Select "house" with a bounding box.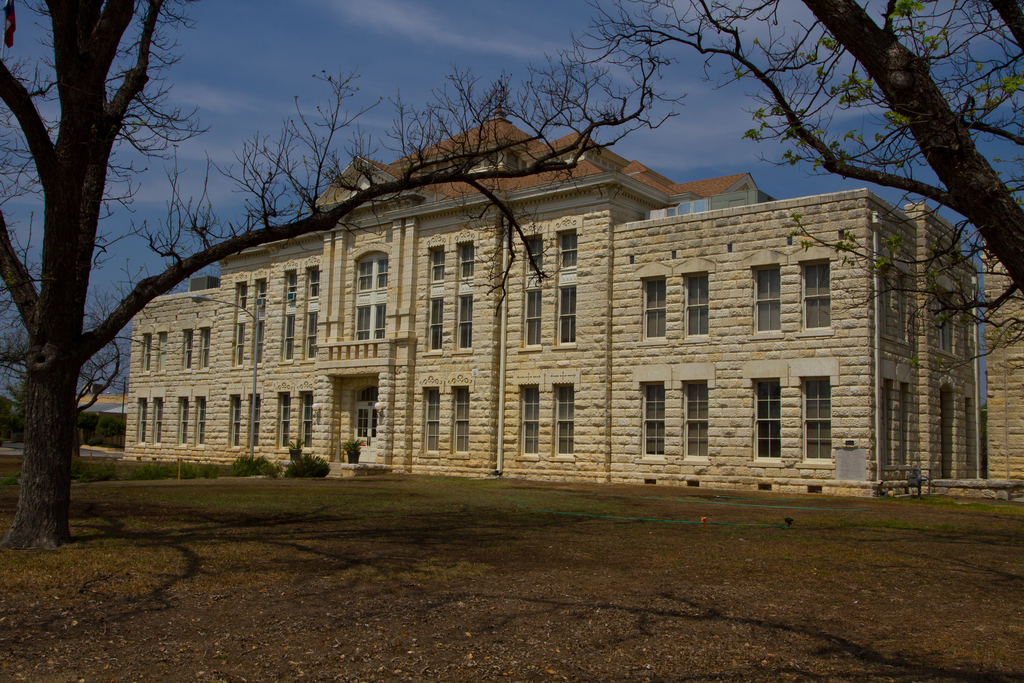
[486,138,614,477].
